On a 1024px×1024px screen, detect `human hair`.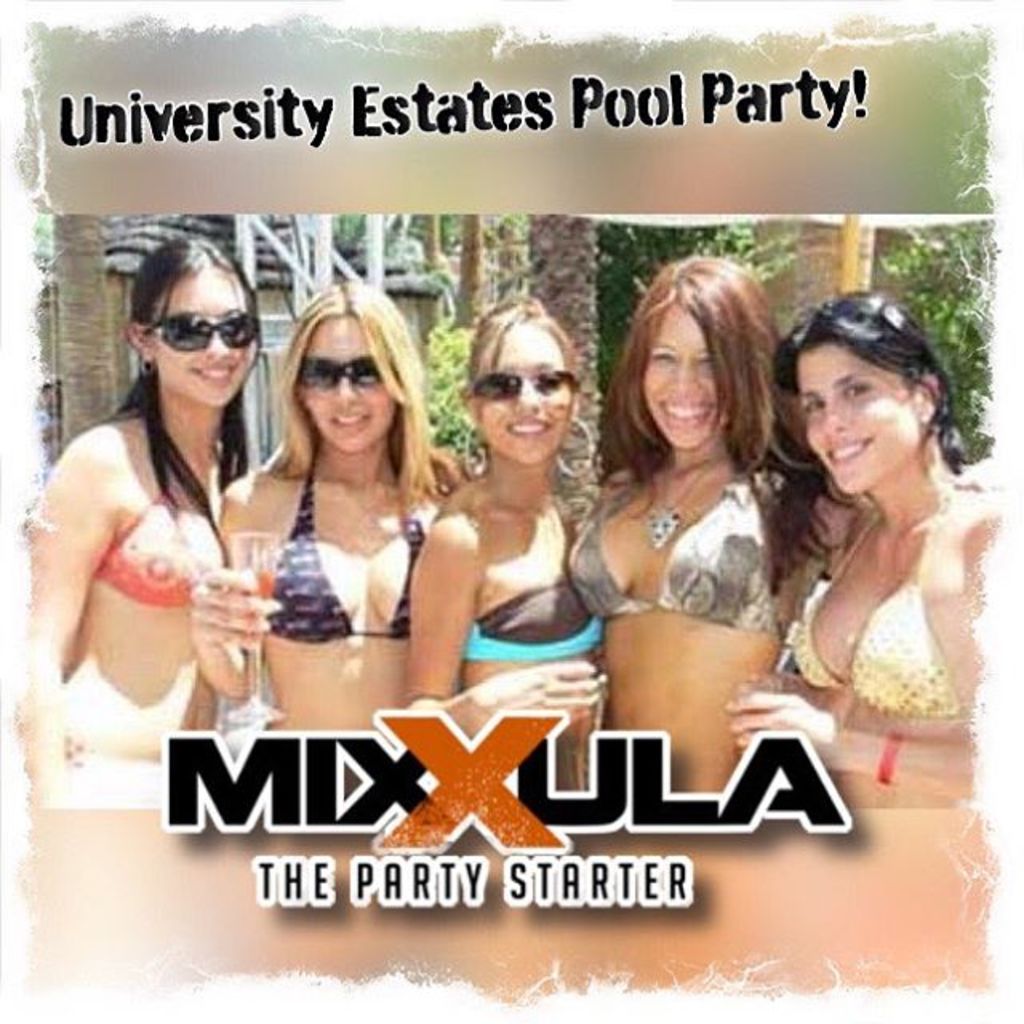
(left=264, top=278, right=445, bottom=522).
